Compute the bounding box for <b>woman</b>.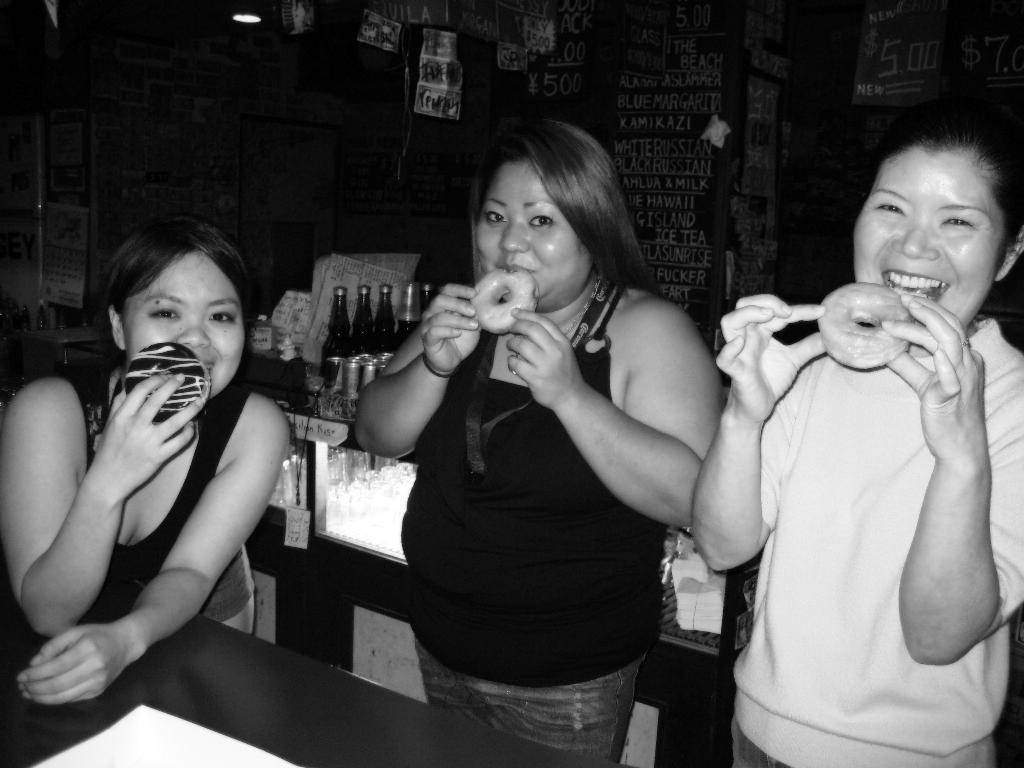
[left=0, top=214, right=296, bottom=707].
